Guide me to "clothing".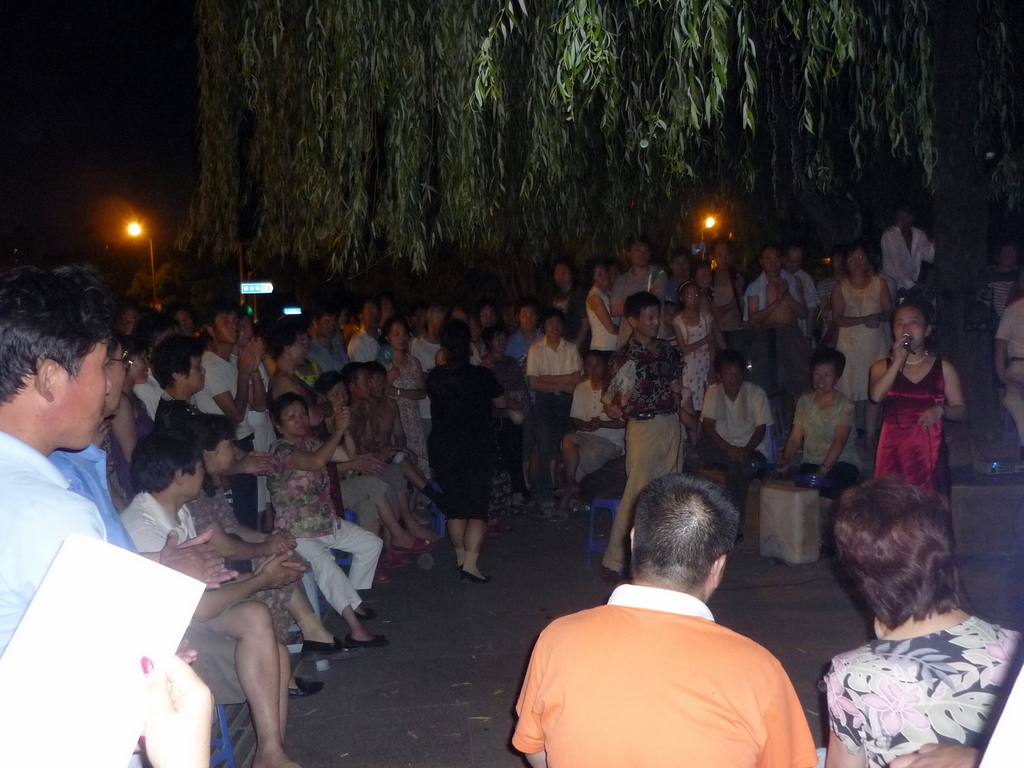
Guidance: 348/328/385/365.
